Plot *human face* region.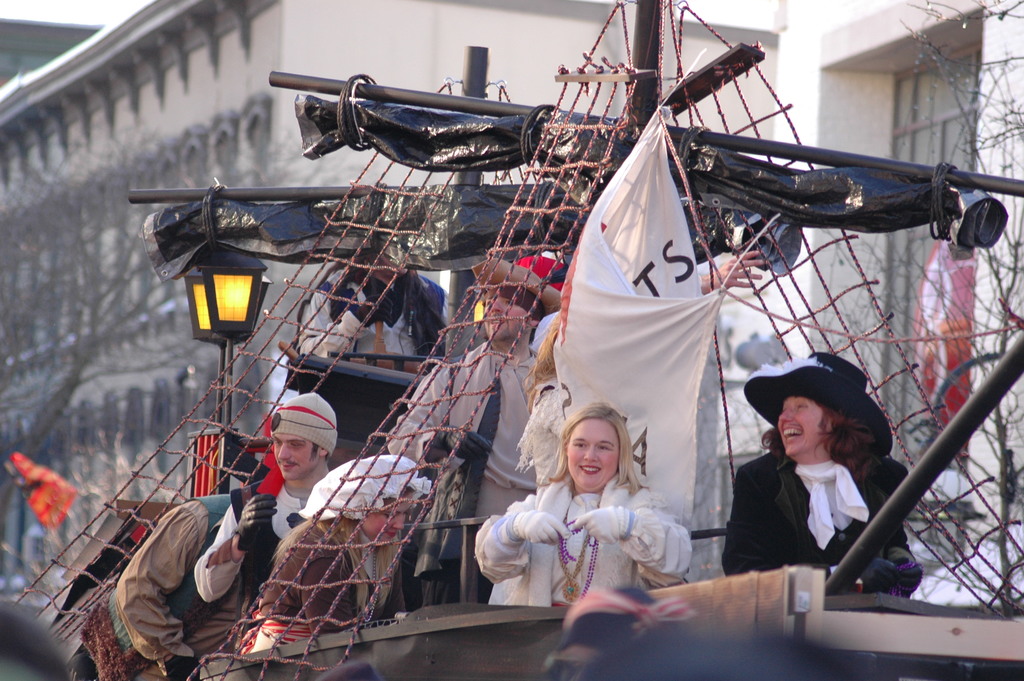
Plotted at Rect(567, 421, 620, 491).
